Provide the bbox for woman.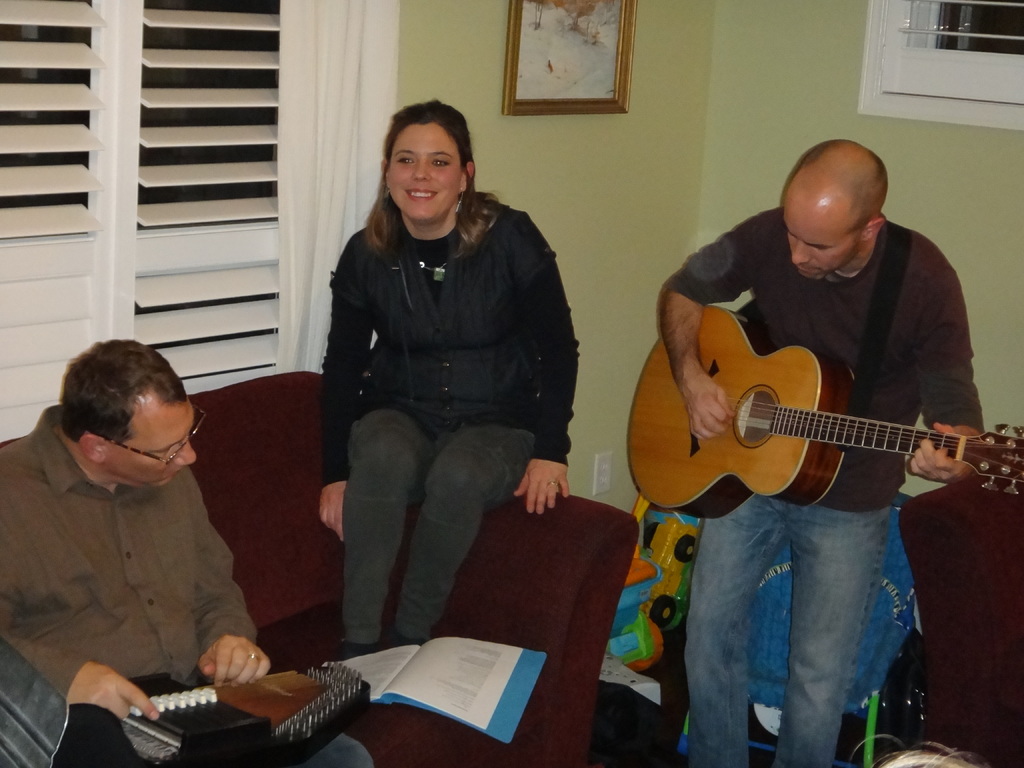
region(308, 112, 573, 646).
